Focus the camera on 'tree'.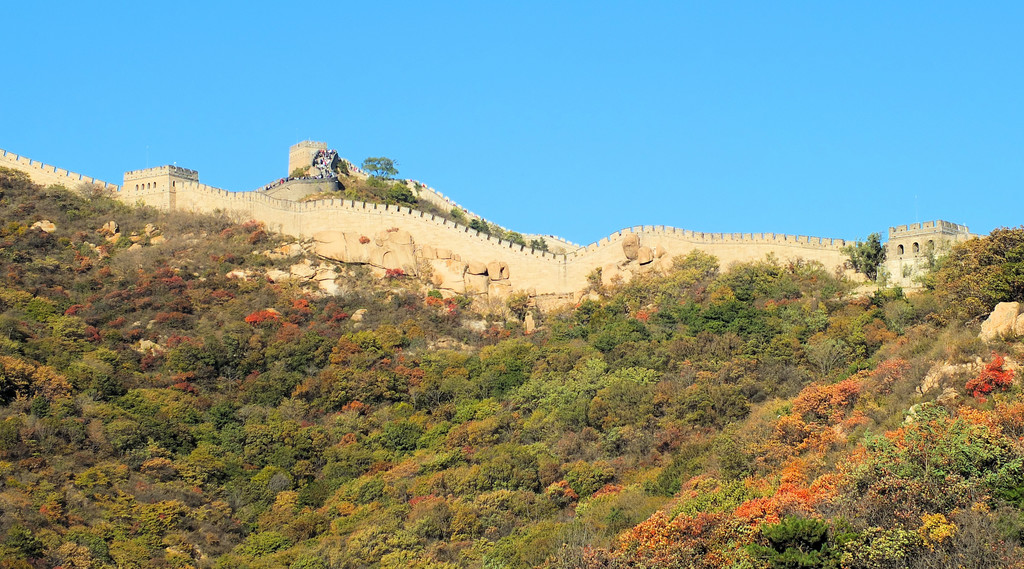
Focus region: bbox(840, 226, 880, 287).
